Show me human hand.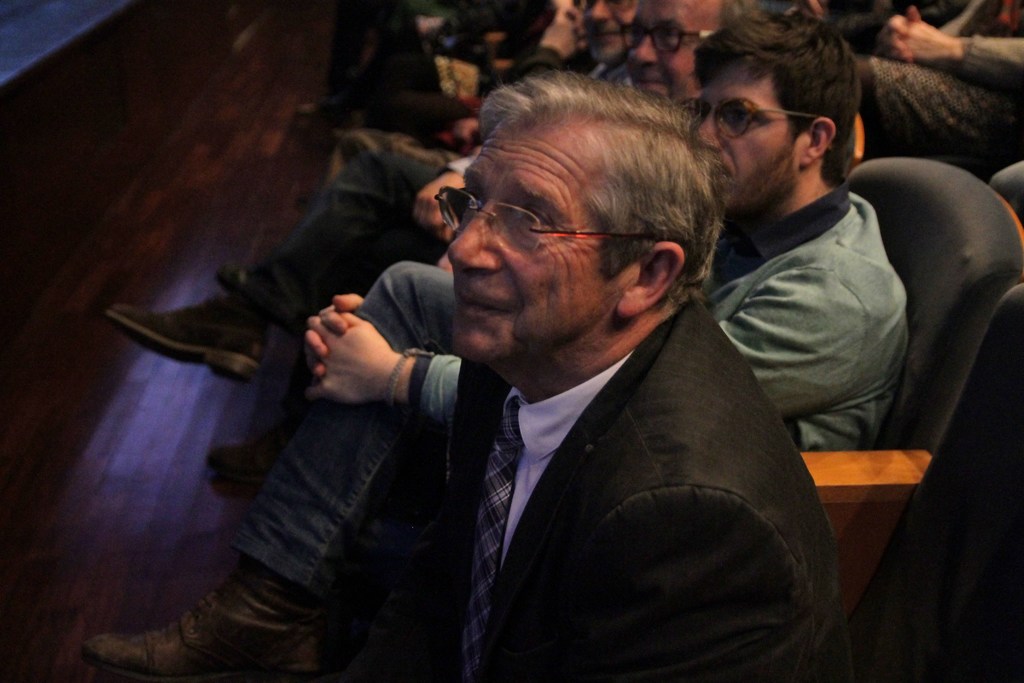
human hand is here: BBox(303, 293, 364, 378).
